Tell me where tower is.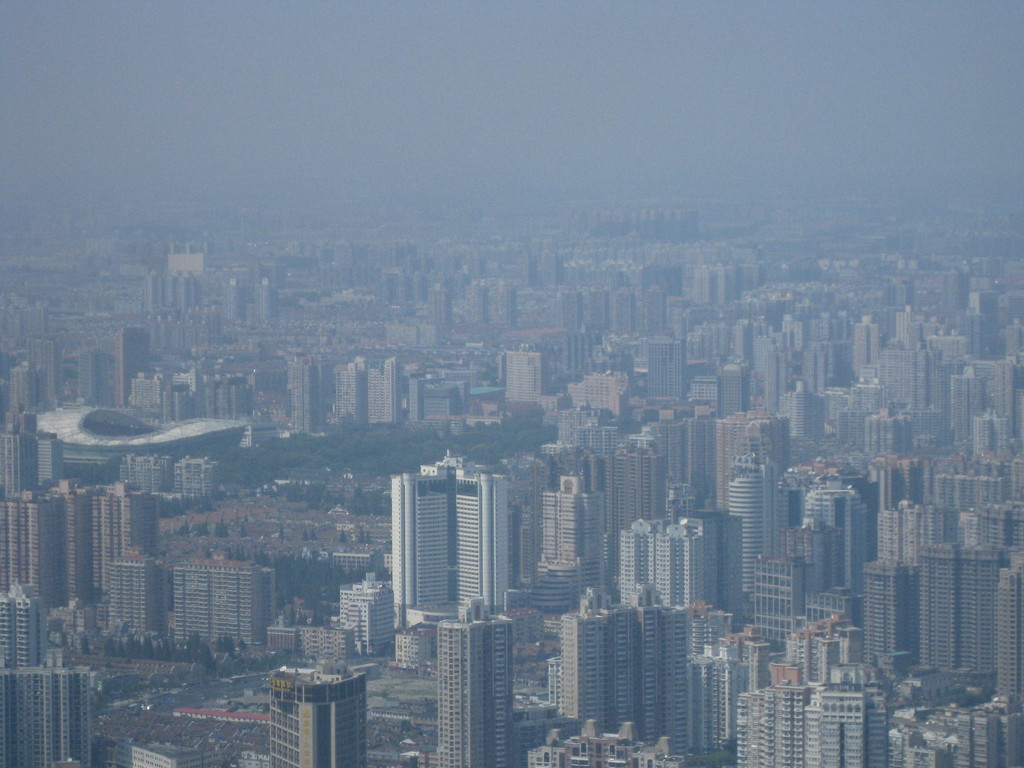
tower is at BBox(261, 659, 376, 767).
